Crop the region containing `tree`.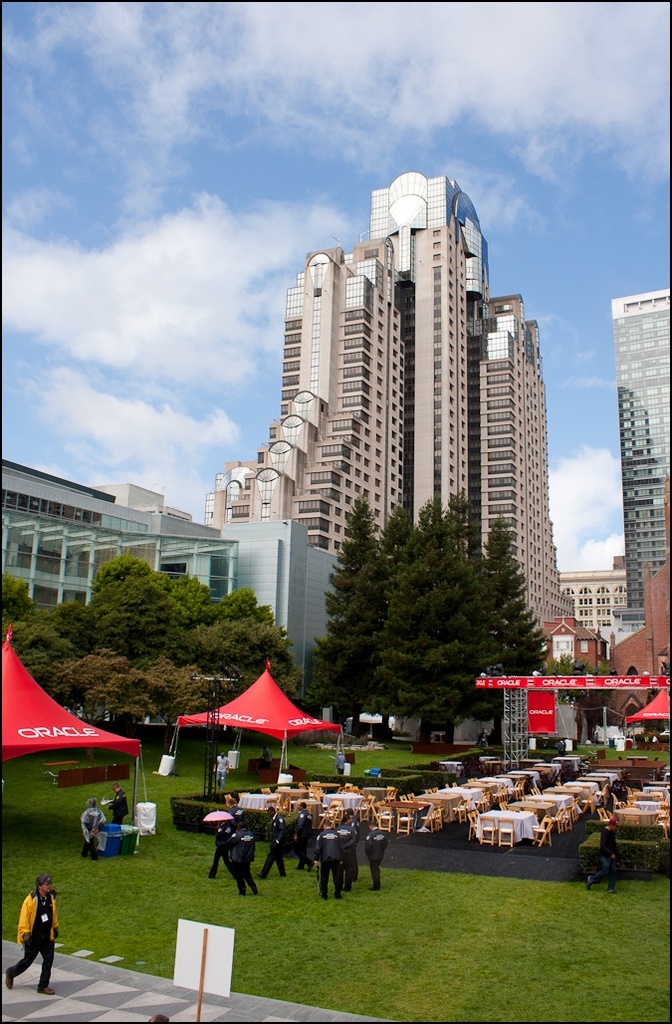
Crop region: (x1=374, y1=502, x2=497, y2=752).
